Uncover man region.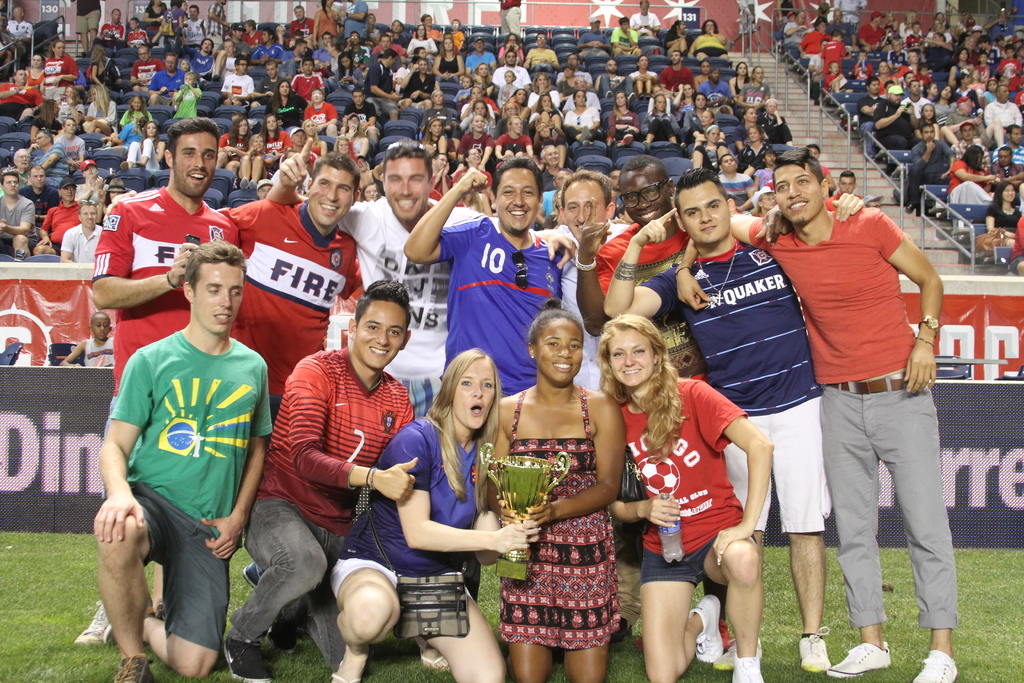
Uncovered: locate(577, 155, 792, 654).
